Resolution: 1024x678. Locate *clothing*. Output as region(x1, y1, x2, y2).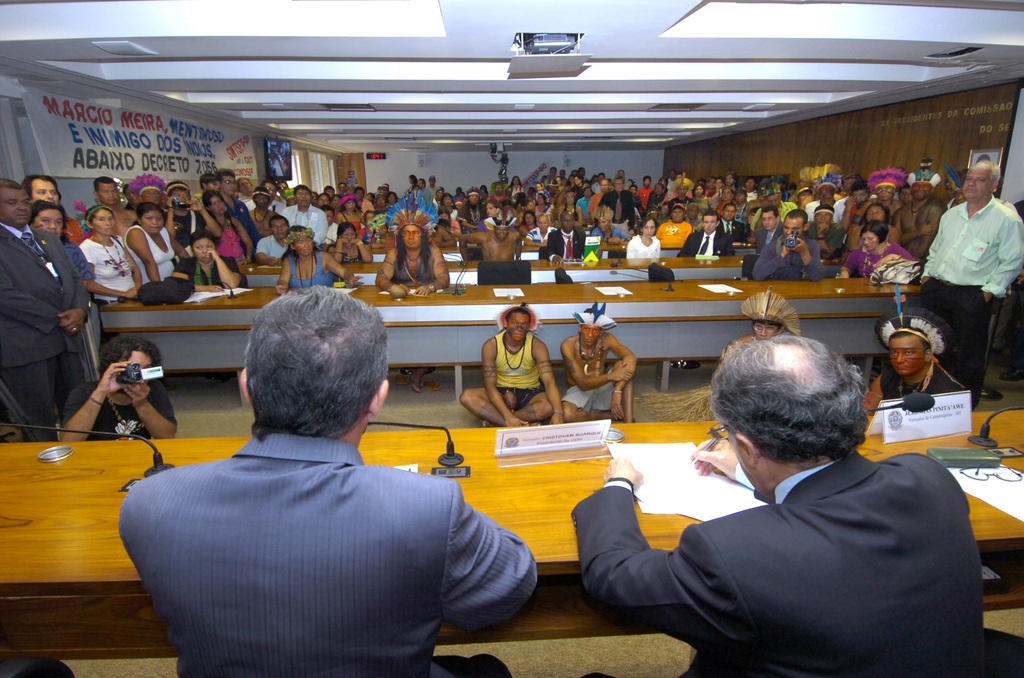
region(61, 383, 174, 426).
